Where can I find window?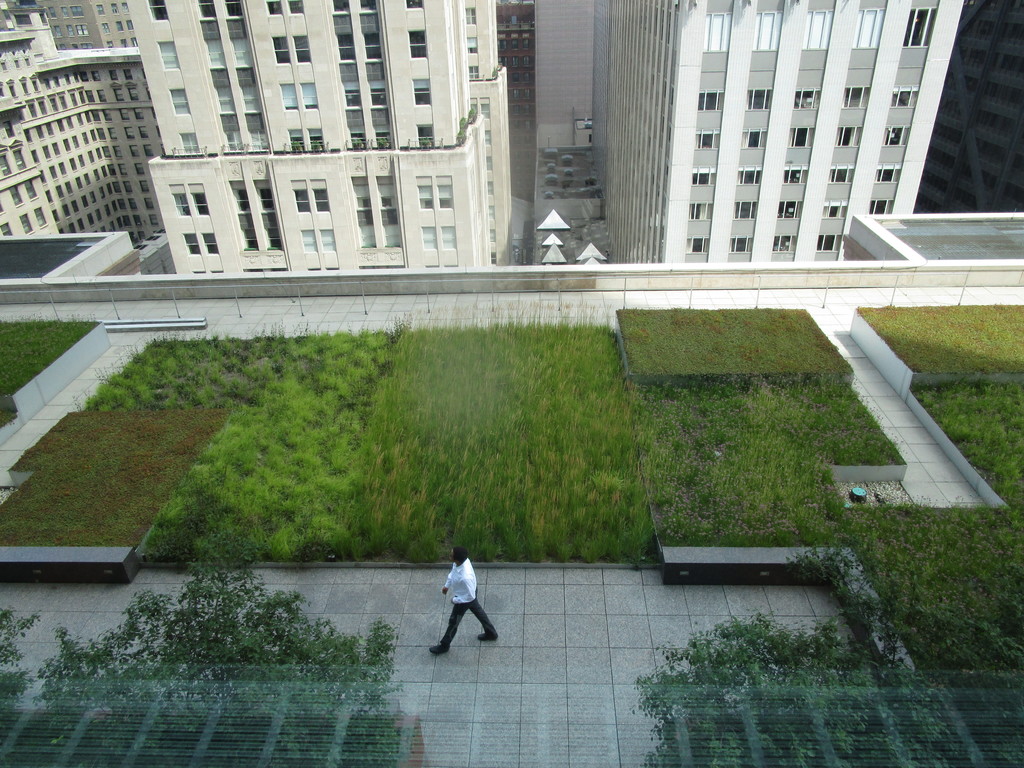
You can find it at rect(312, 187, 330, 212).
